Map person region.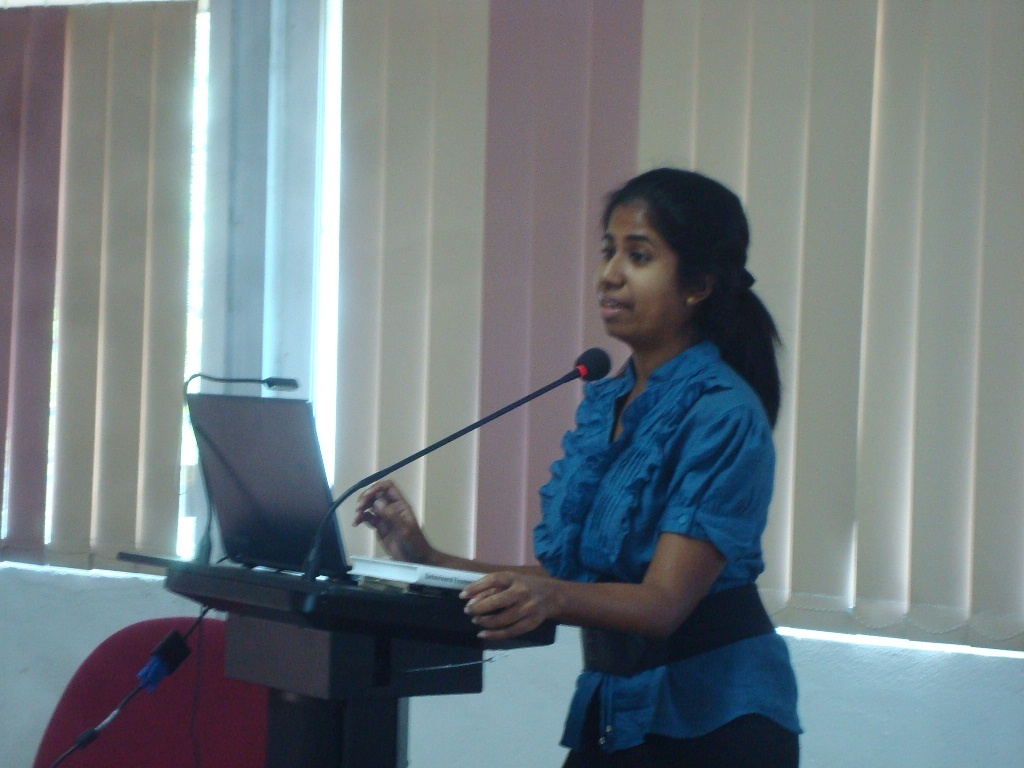
Mapped to l=350, t=166, r=803, b=767.
